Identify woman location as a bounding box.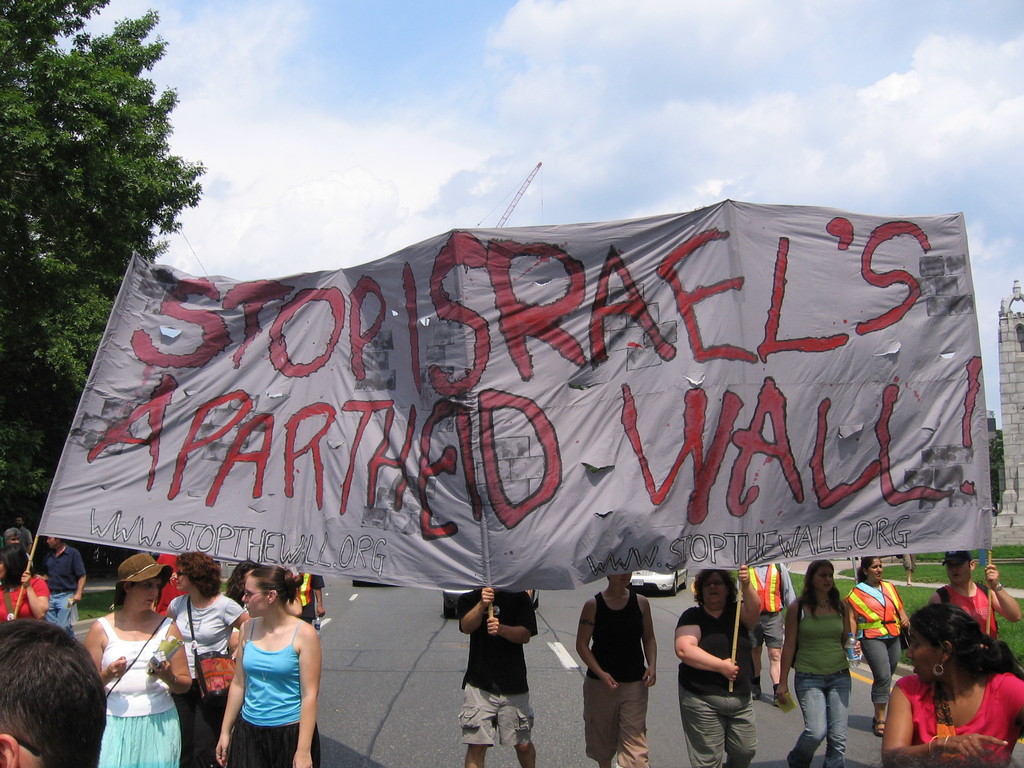
851/555/913/739.
